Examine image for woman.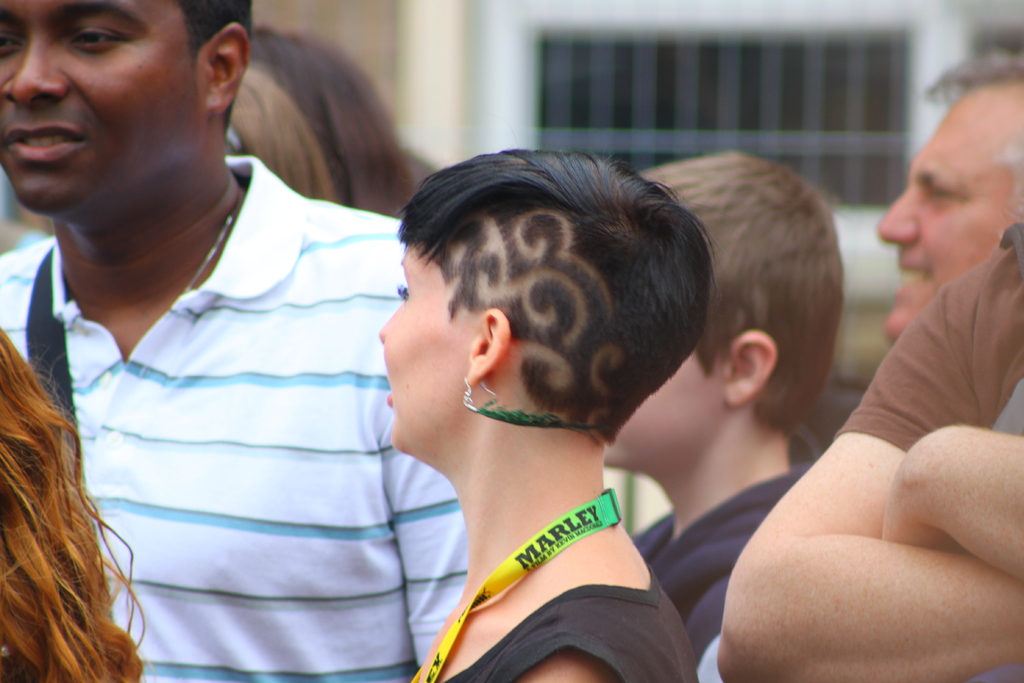
Examination result: box=[357, 178, 739, 676].
